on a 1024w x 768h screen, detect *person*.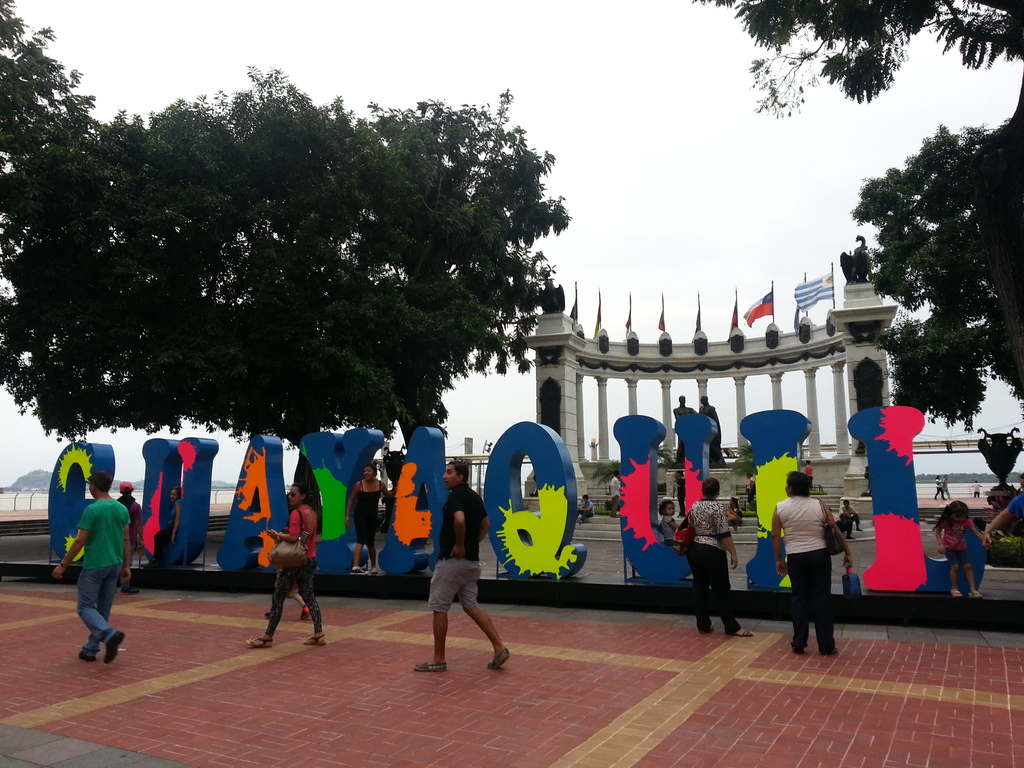
detection(968, 481, 982, 493).
